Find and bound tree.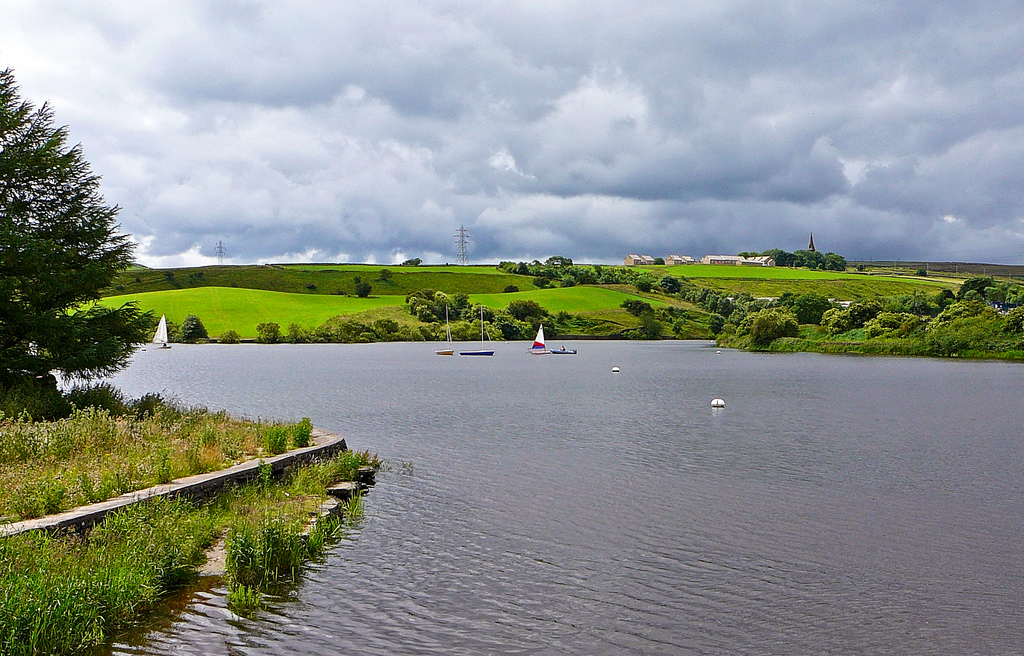
Bound: 400, 256, 421, 267.
